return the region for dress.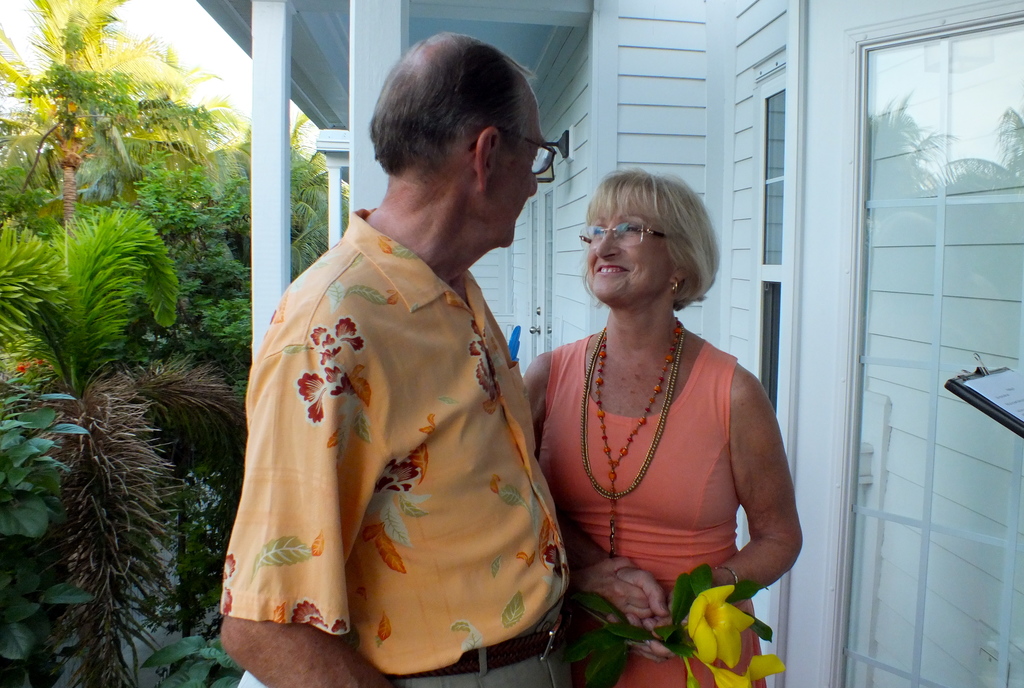
bbox=(539, 338, 767, 687).
